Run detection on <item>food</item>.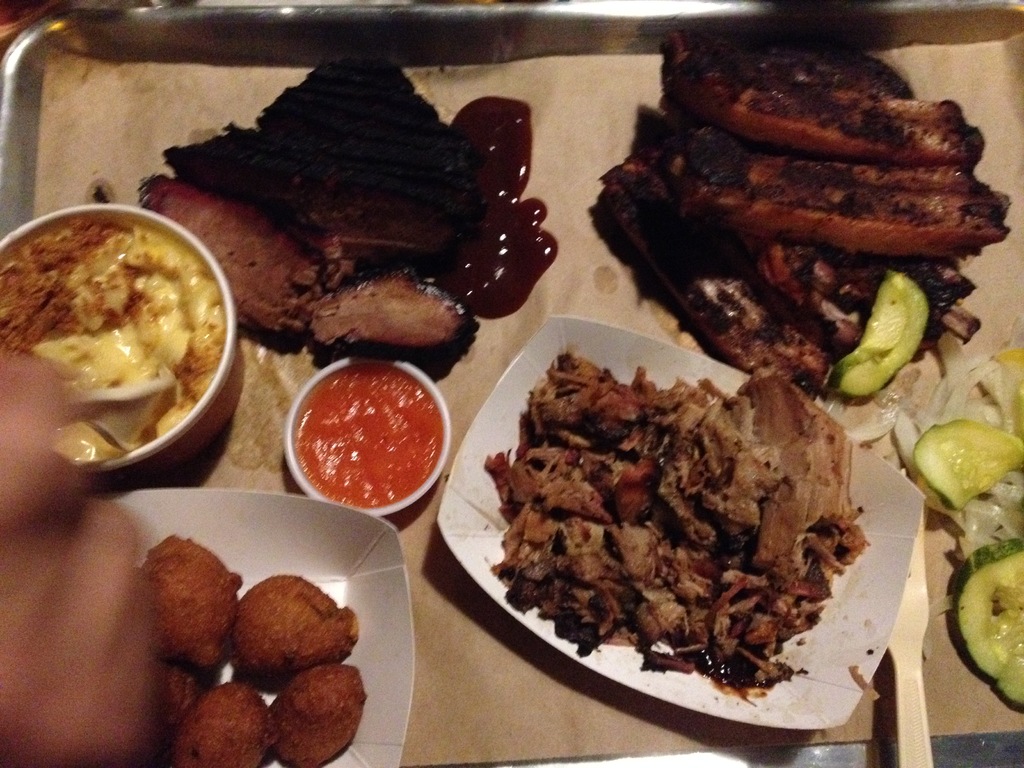
Result: <box>0,221,222,464</box>.
